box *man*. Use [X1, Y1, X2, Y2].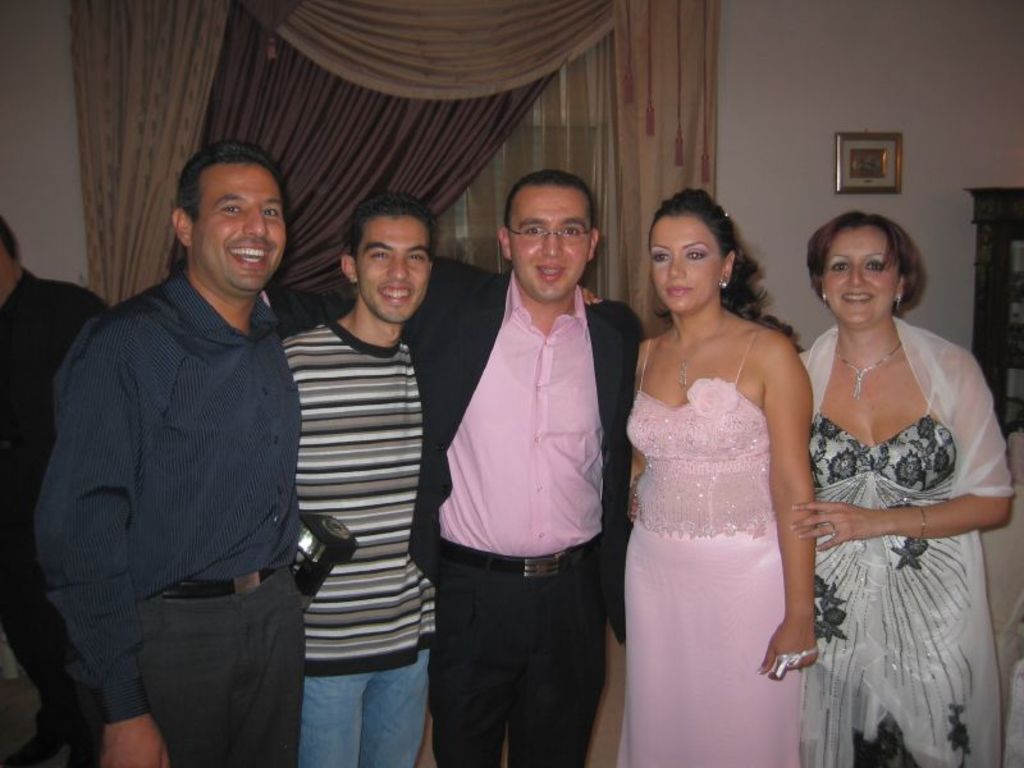
[24, 92, 335, 767].
